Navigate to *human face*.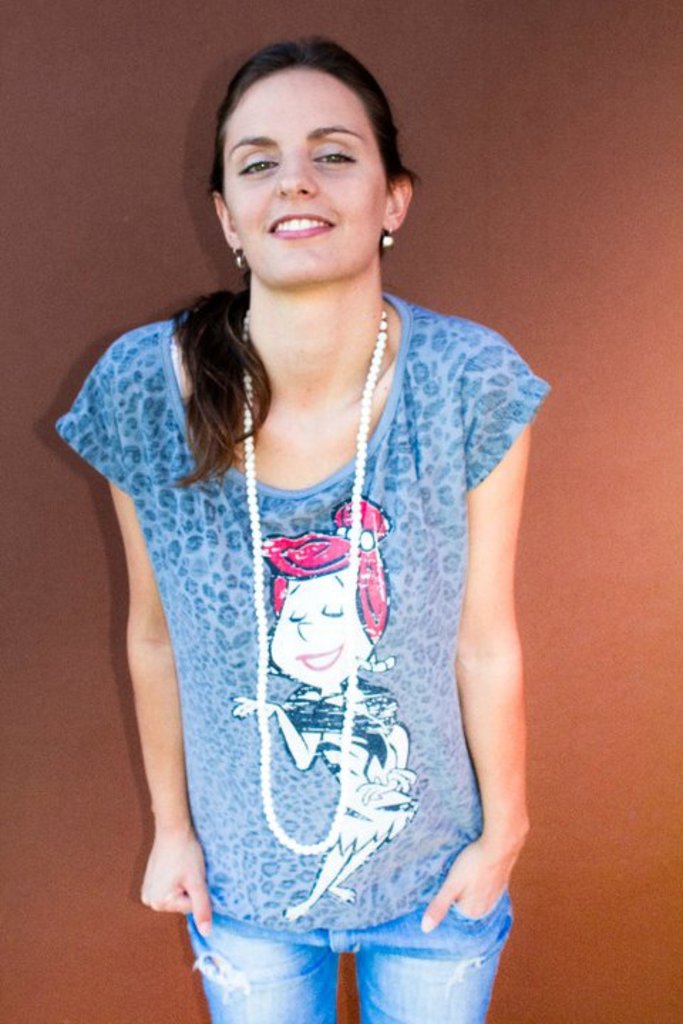
Navigation target: box=[266, 559, 376, 691].
